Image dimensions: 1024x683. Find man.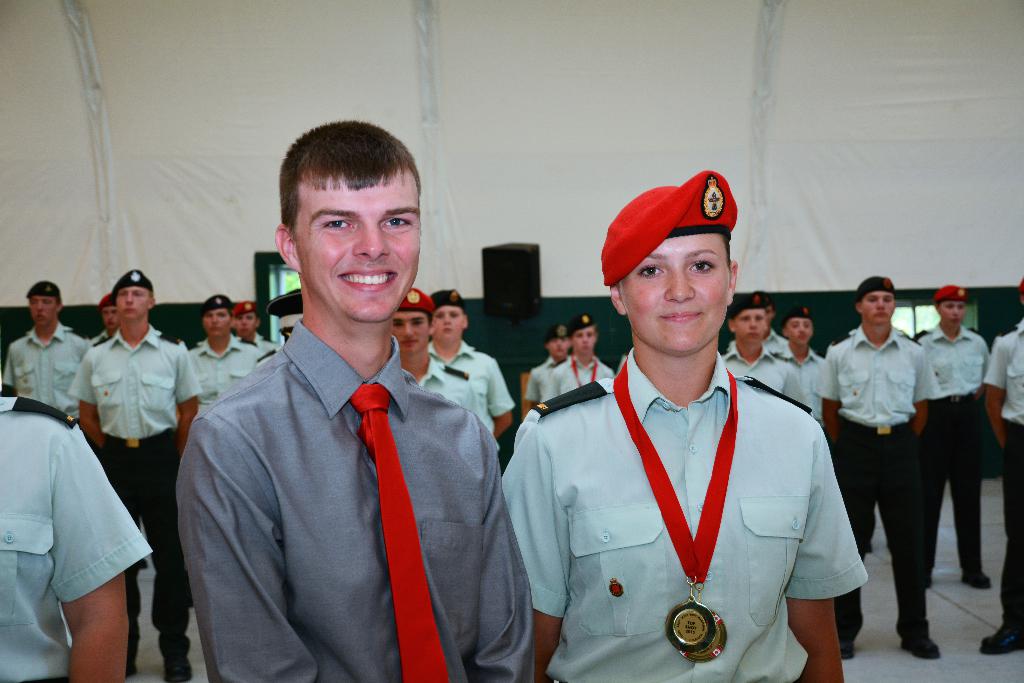
<box>4,278,89,432</box>.
